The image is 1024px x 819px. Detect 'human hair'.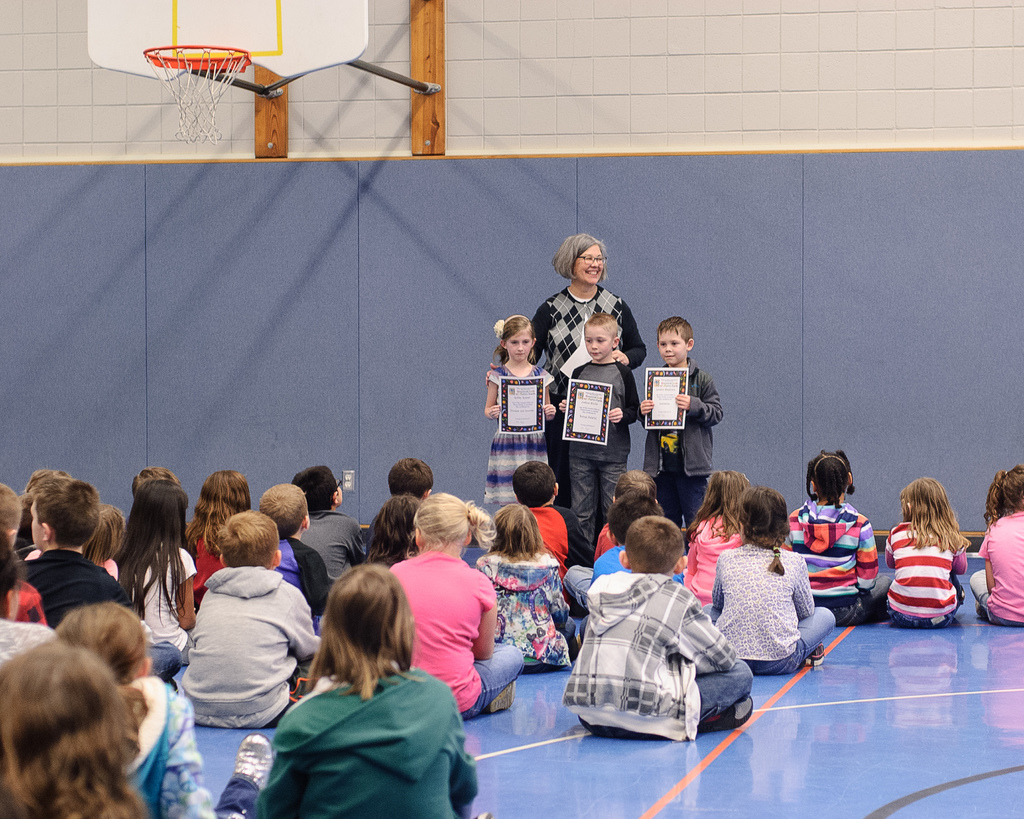
Detection: detection(611, 487, 655, 545).
